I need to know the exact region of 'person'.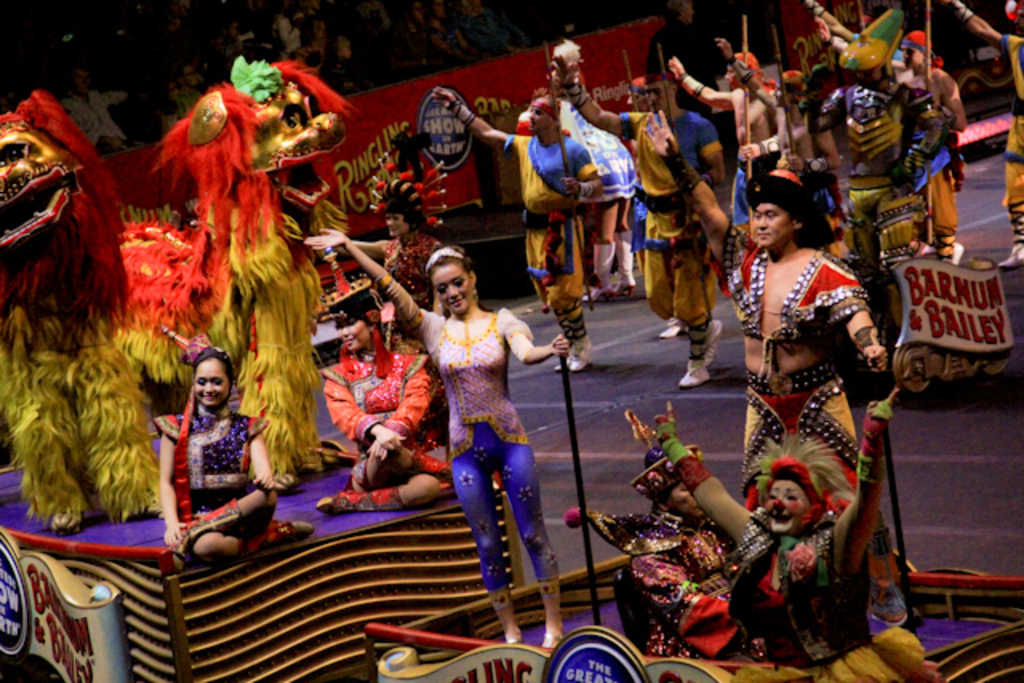
Region: {"x1": 659, "y1": 42, "x2": 781, "y2": 232}.
